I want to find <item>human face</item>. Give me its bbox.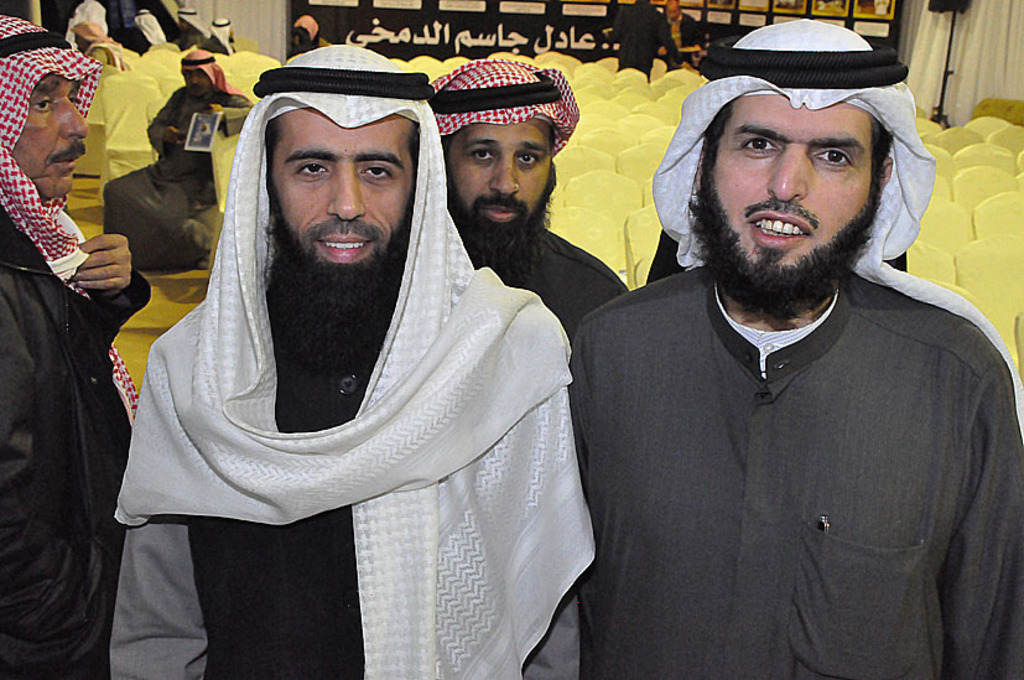
{"left": 15, "top": 74, "right": 87, "bottom": 201}.
